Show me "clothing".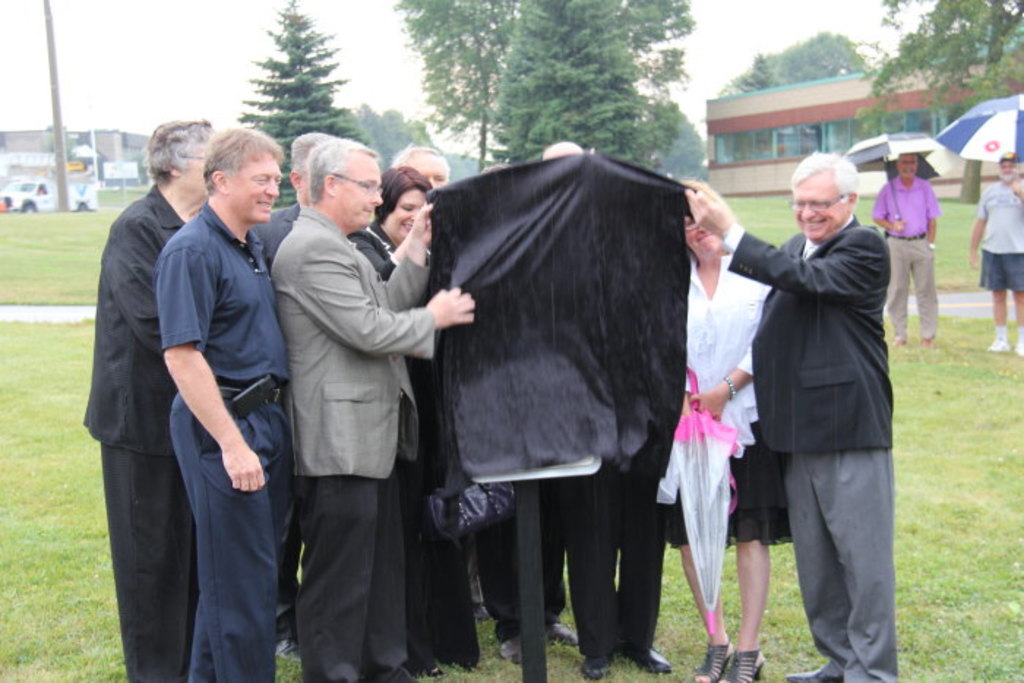
"clothing" is here: <region>976, 171, 1023, 279</region>.
